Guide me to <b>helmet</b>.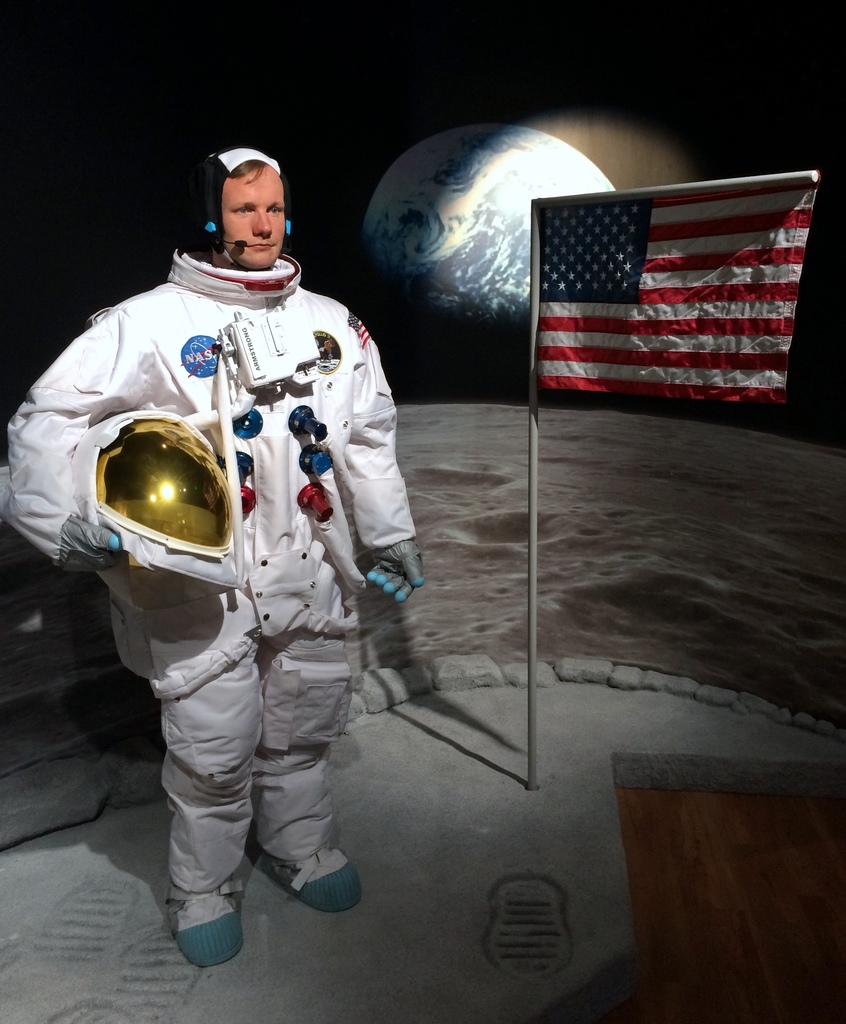
Guidance: (x1=197, y1=135, x2=299, y2=273).
